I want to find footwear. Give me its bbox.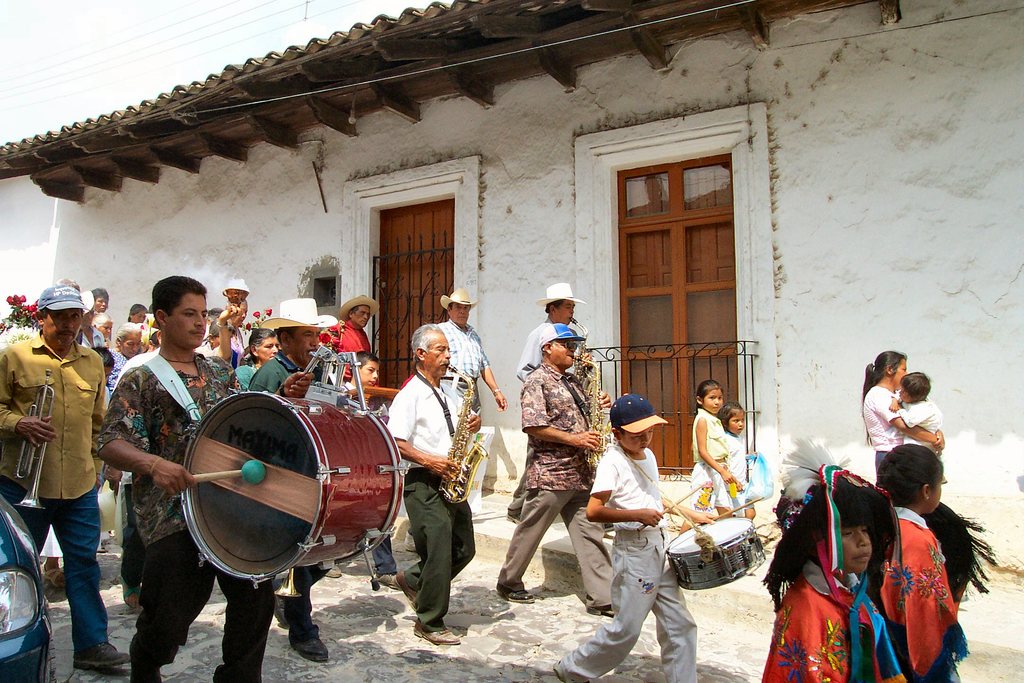
[76,648,127,668].
